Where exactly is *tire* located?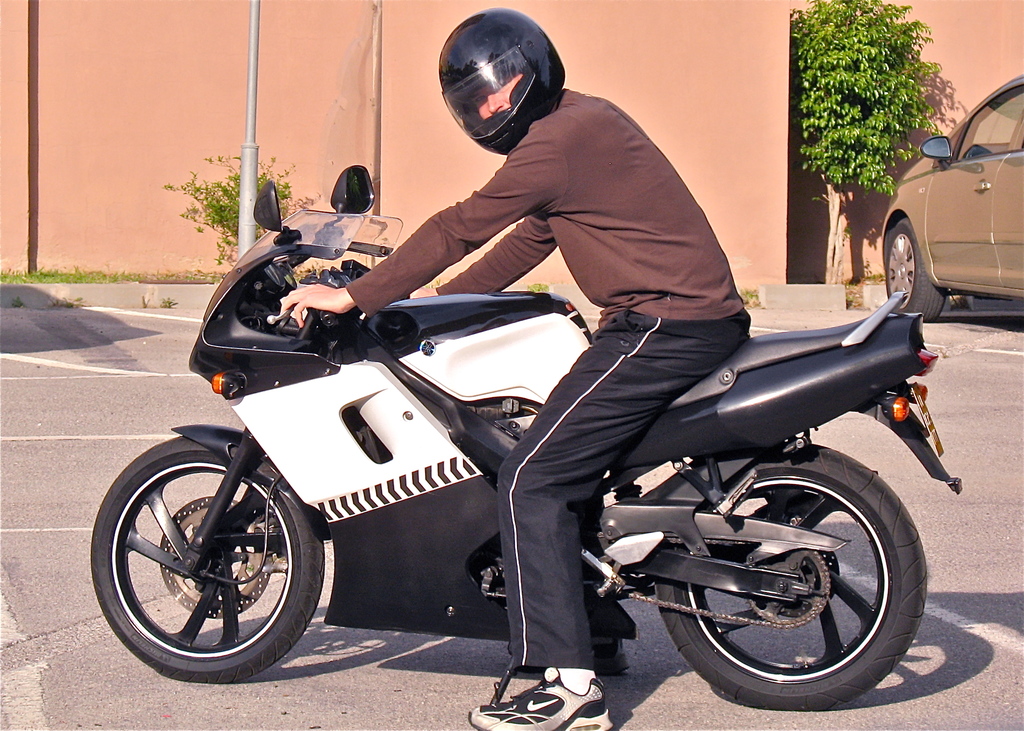
Its bounding box is Rect(86, 438, 325, 684).
